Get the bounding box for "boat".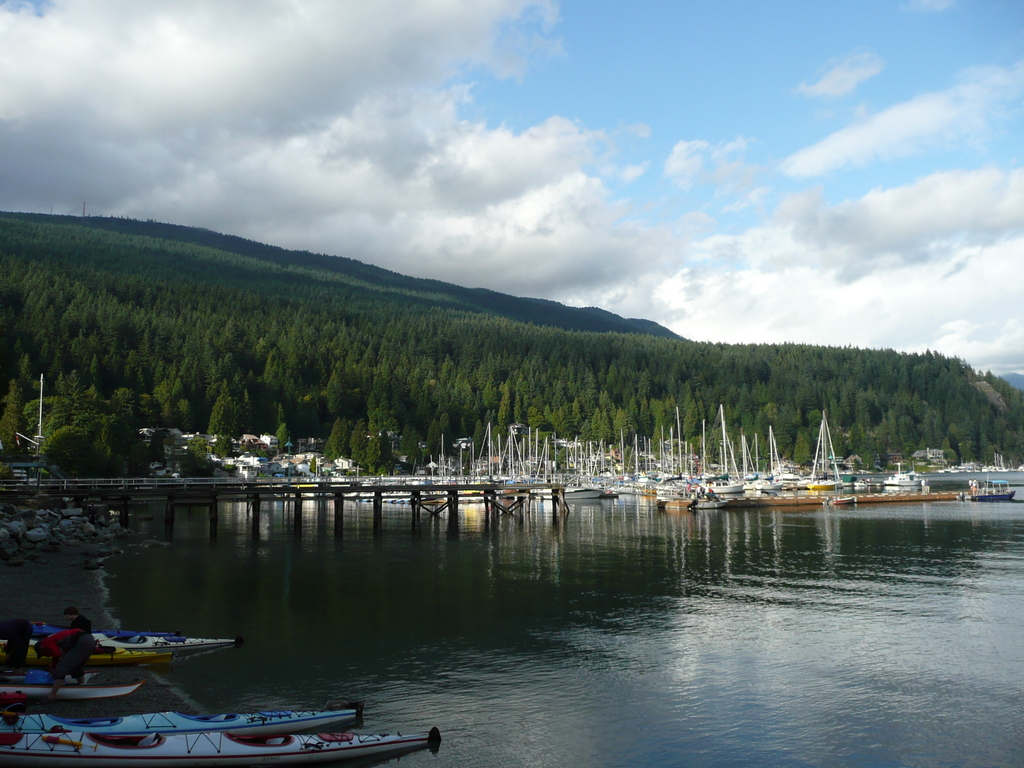
{"x1": 961, "y1": 468, "x2": 1016, "y2": 500}.
